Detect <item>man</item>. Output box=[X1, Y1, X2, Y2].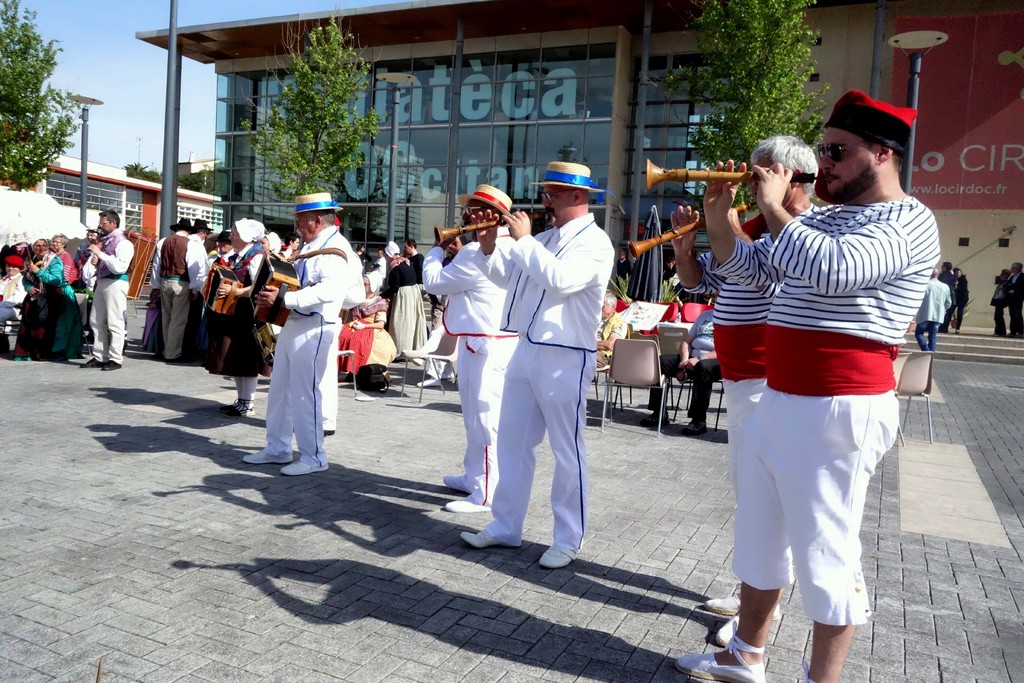
box=[79, 210, 132, 372].
